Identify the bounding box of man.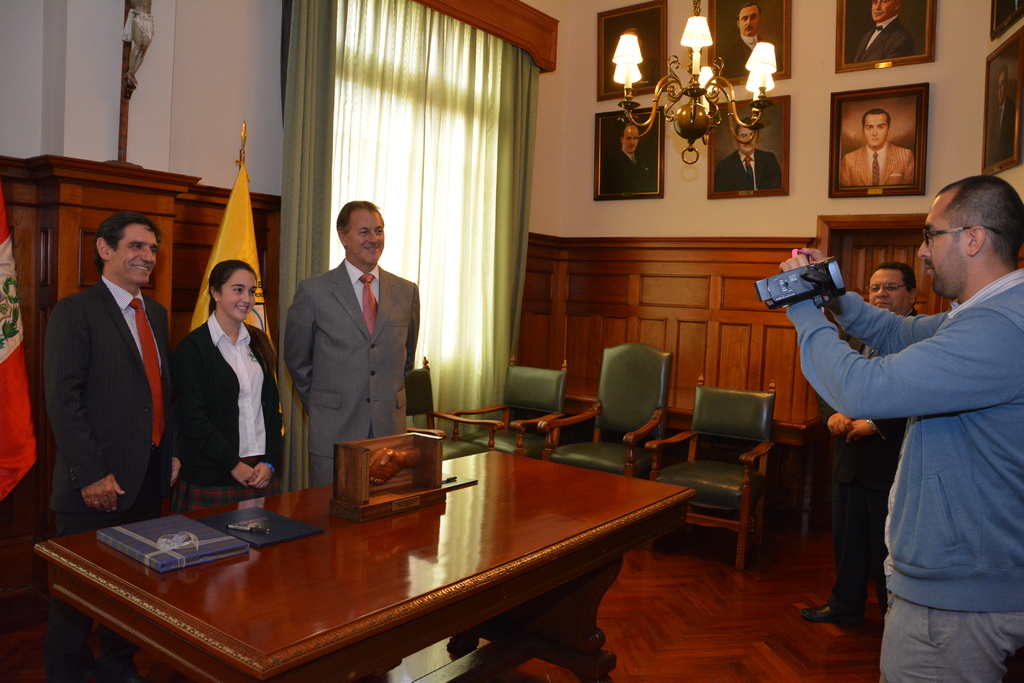
Rect(283, 198, 419, 483).
